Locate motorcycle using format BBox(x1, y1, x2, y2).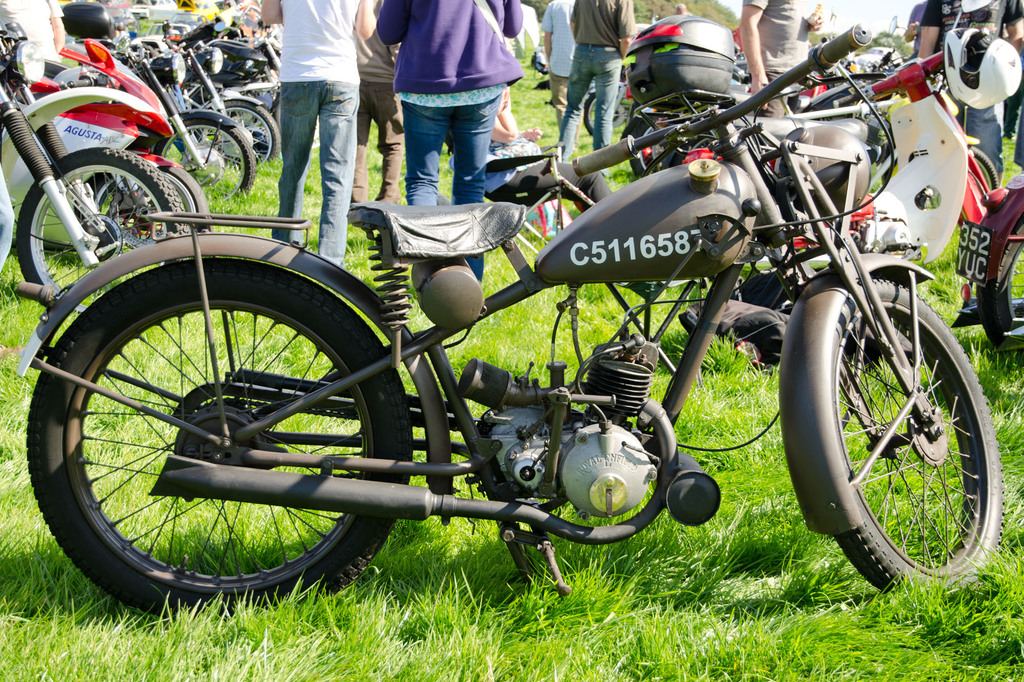
BBox(950, 171, 1023, 371).
